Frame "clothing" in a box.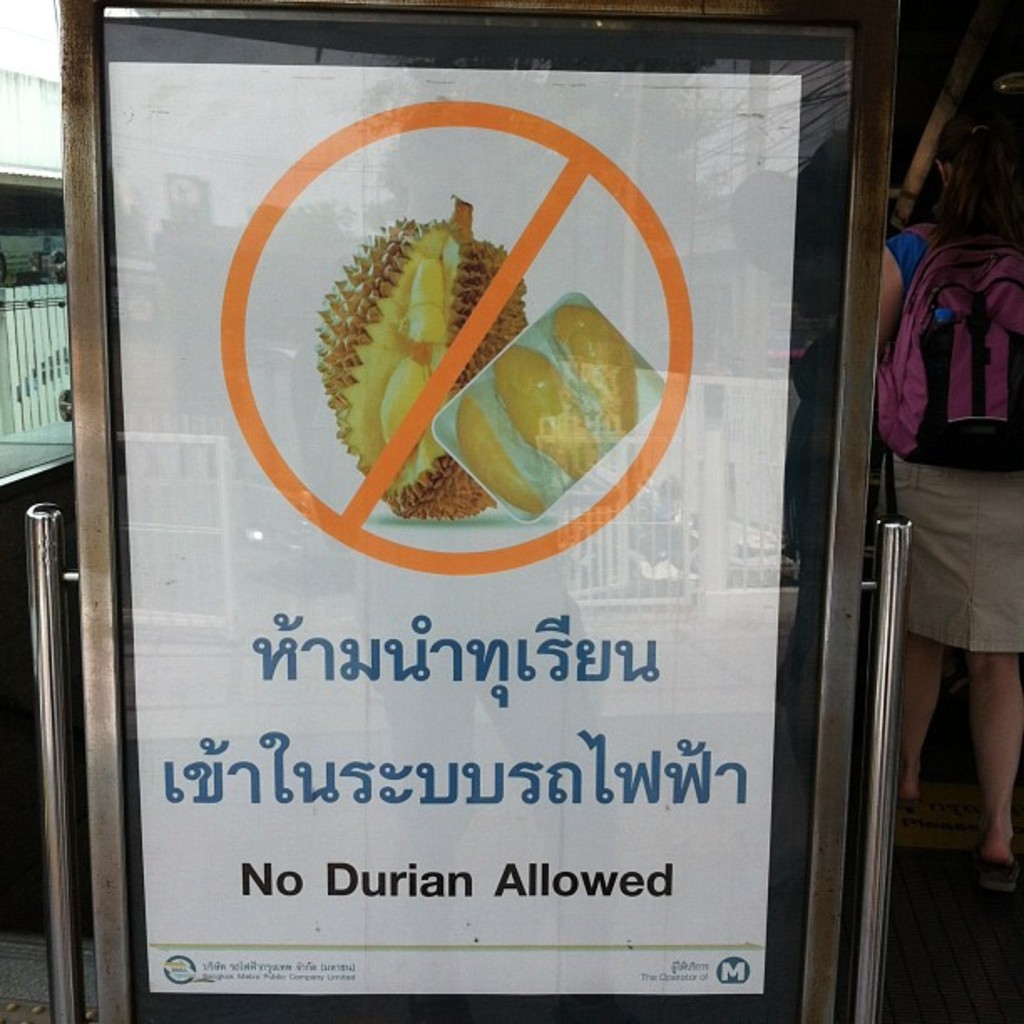
885,221,1022,654.
